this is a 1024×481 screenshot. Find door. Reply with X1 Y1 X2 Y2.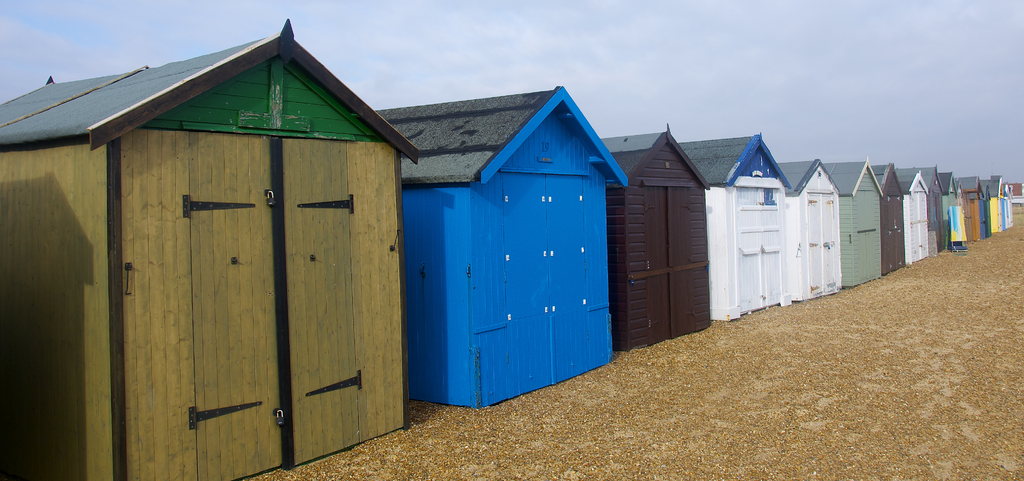
806 192 835 293.
